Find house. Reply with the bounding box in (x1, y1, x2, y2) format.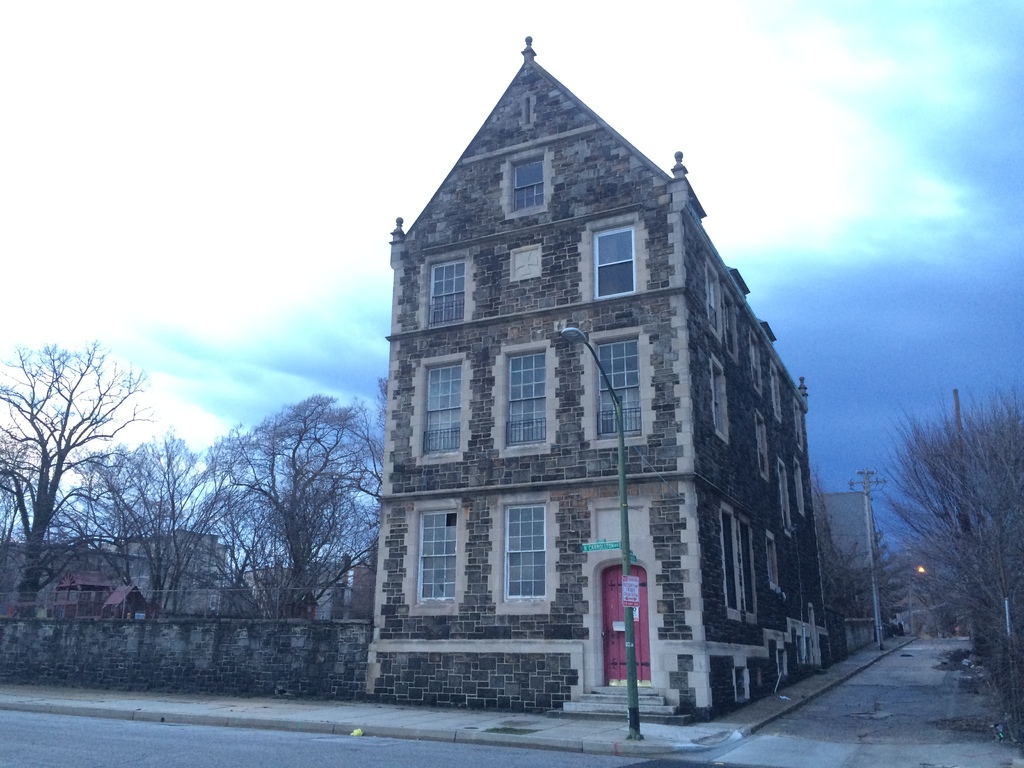
(890, 577, 941, 642).
